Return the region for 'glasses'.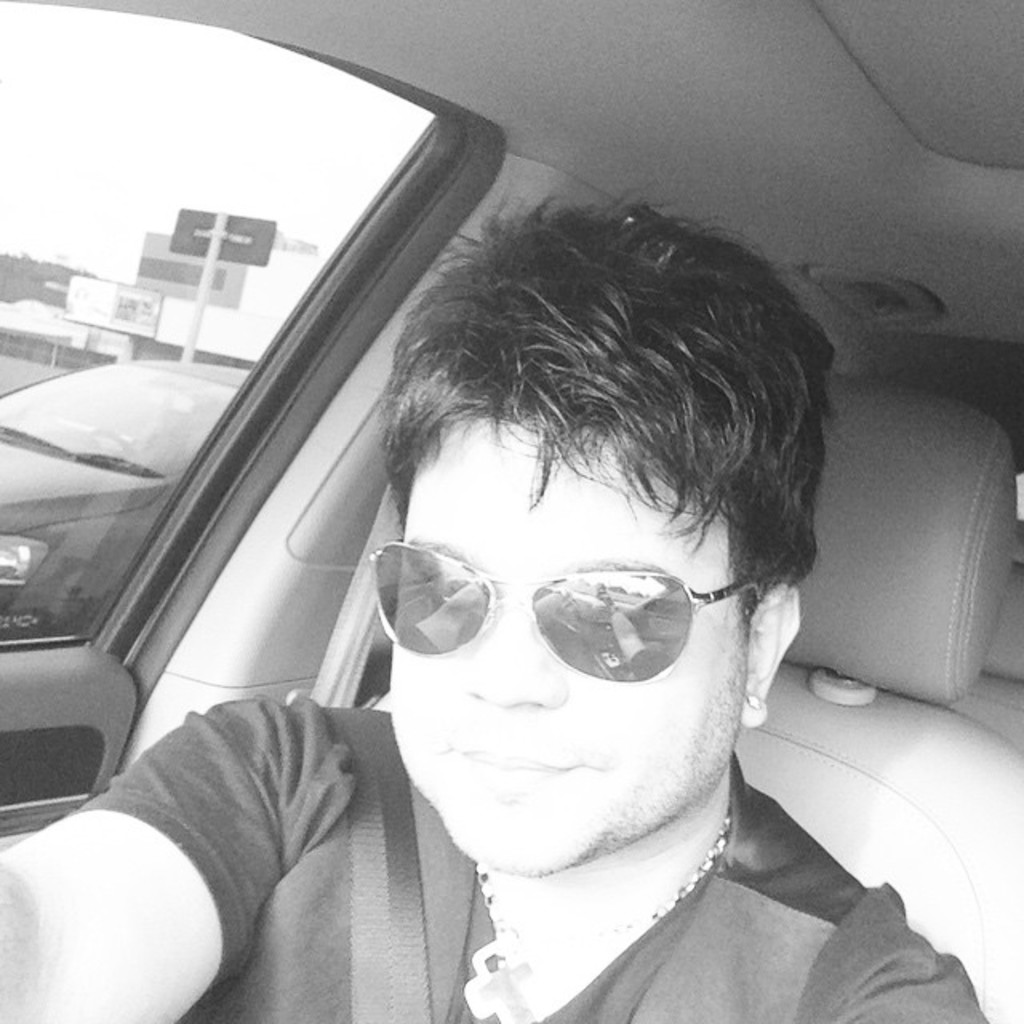
355,536,760,702.
